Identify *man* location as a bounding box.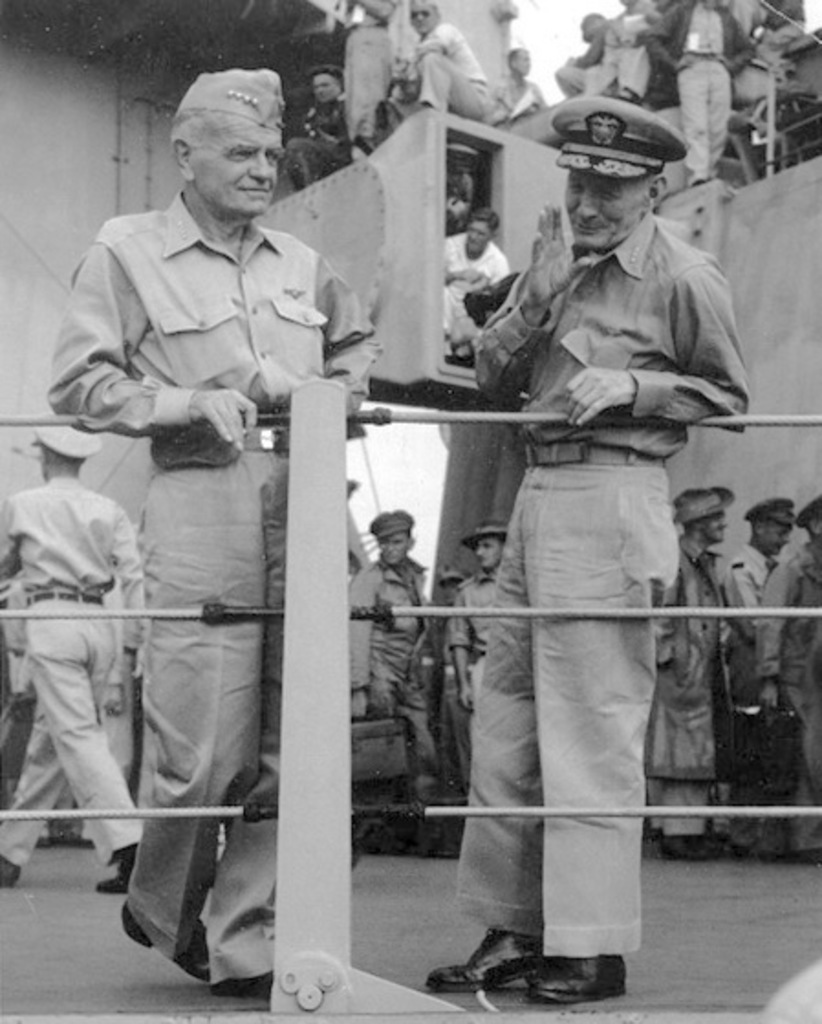
l=445, t=526, r=502, b=709.
